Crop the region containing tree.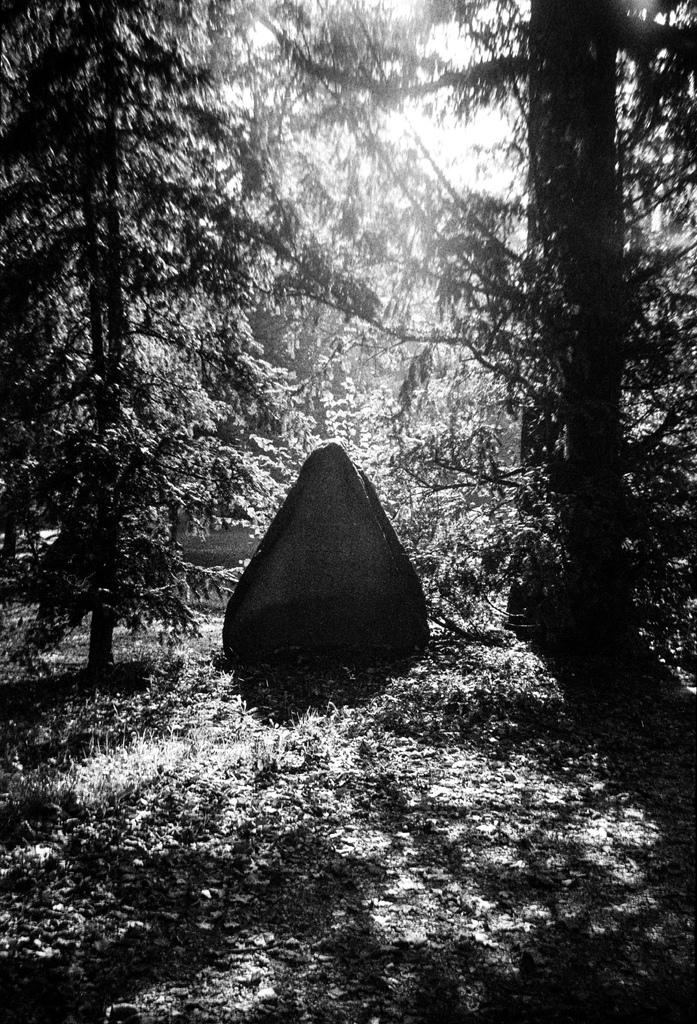
Crop region: 482,0,696,684.
